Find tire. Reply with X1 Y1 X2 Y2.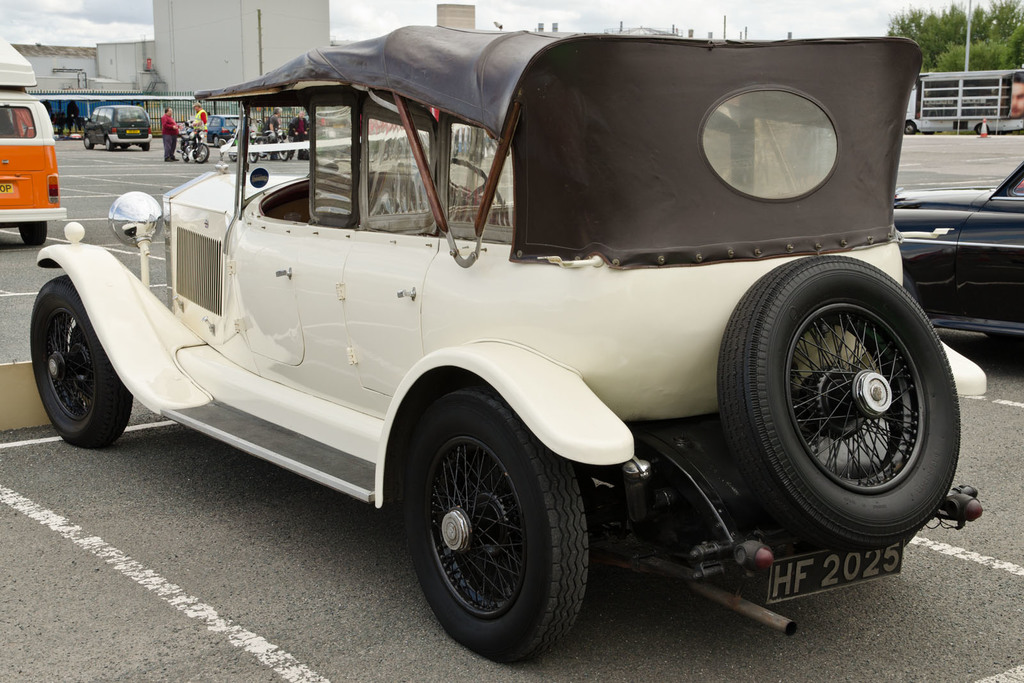
195 142 211 161.
